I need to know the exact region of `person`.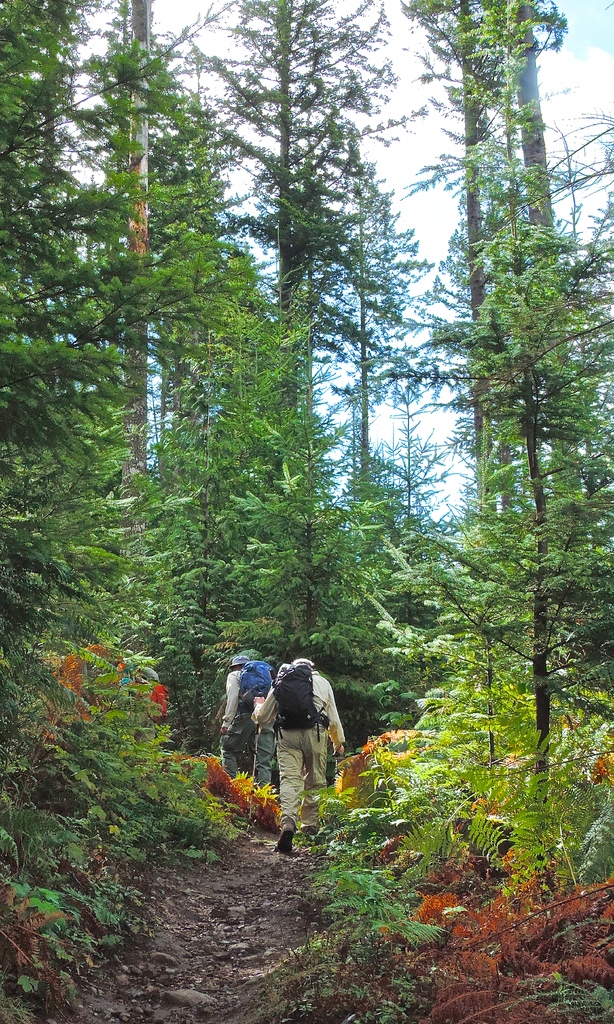
Region: 244:660:344:877.
